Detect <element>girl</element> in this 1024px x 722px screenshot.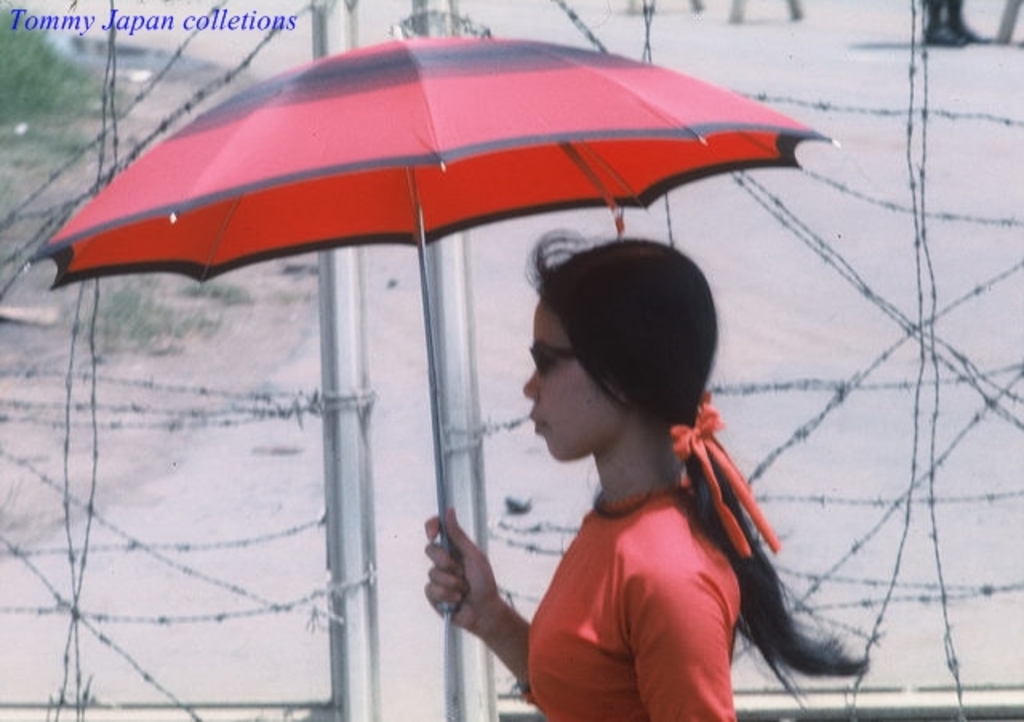
Detection: (left=426, top=226, right=866, bottom=720).
